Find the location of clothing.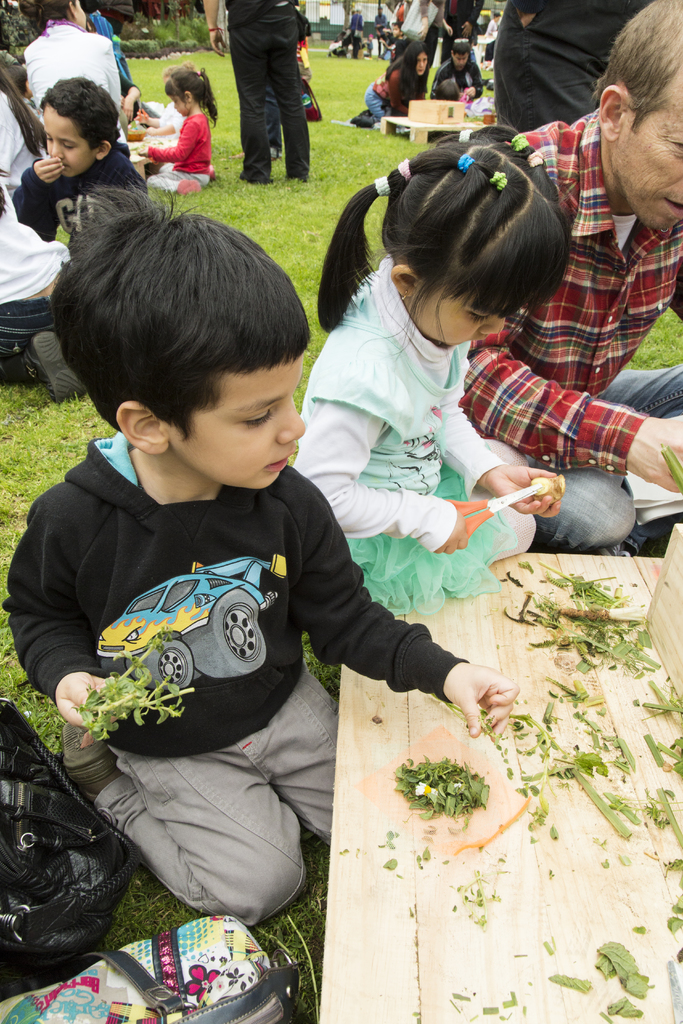
Location: detection(459, 104, 682, 548).
